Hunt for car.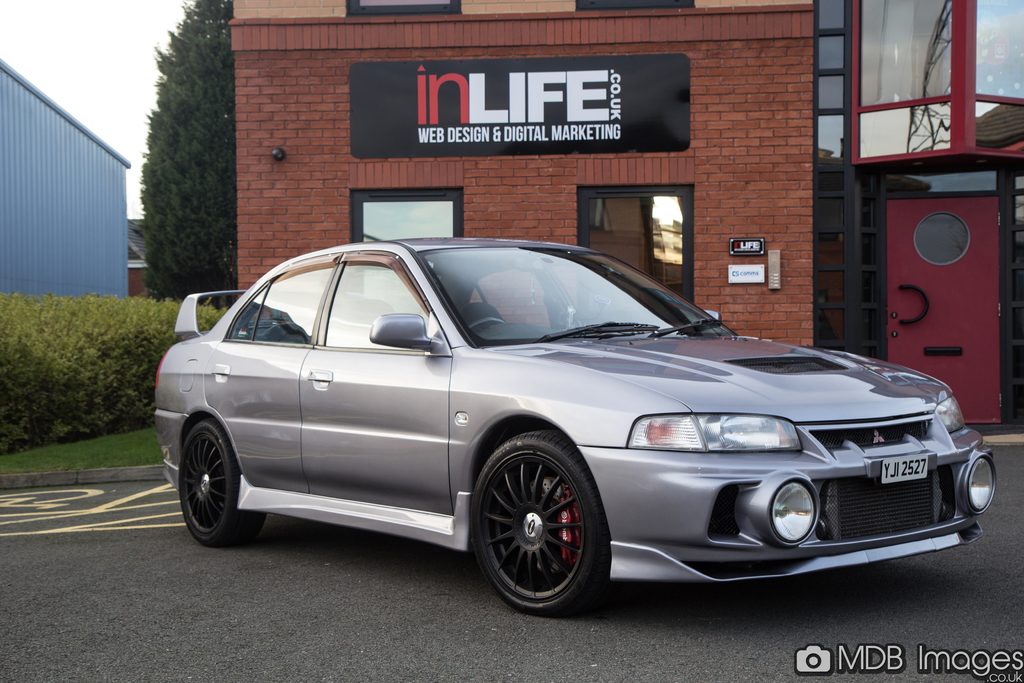
Hunted down at (155,236,997,625).
